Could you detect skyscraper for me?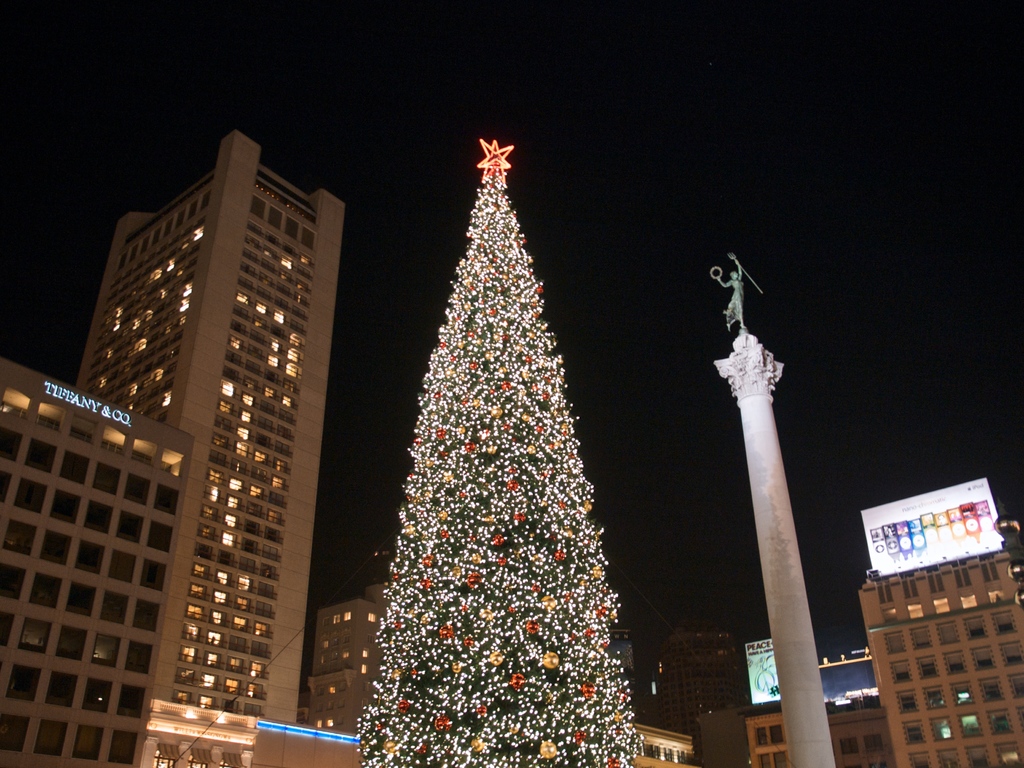
Detection result: bbox(316, 569, 394, 739).
